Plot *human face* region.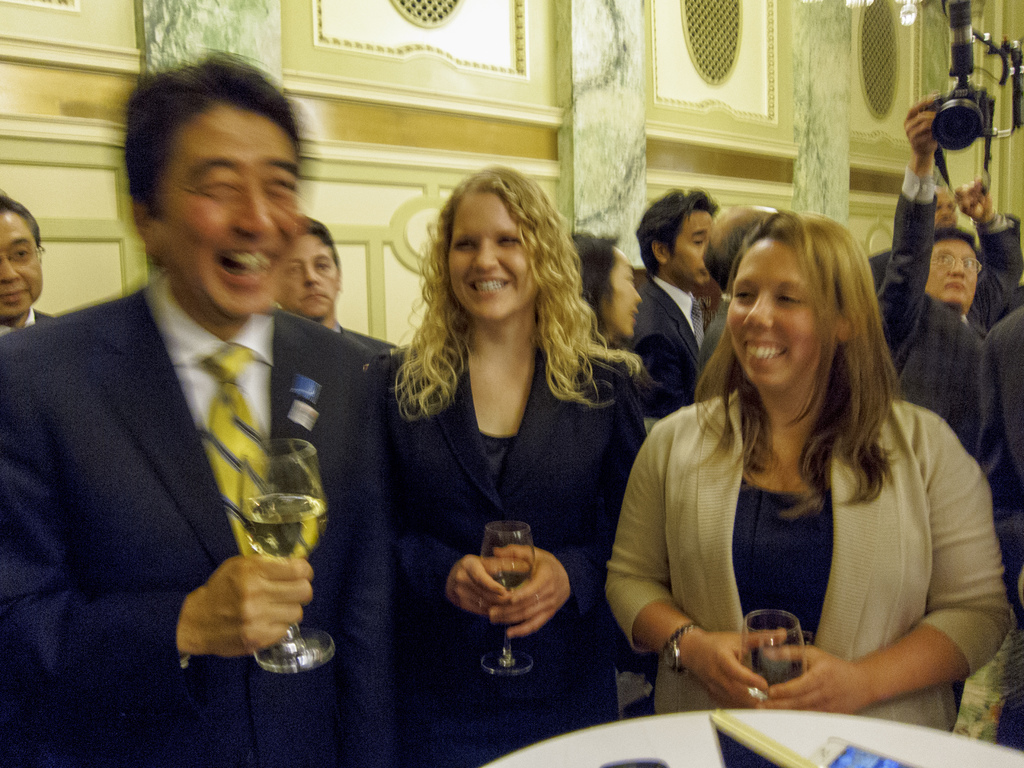
Plotted at (left=0, top=210, right=47, bottom=321).
